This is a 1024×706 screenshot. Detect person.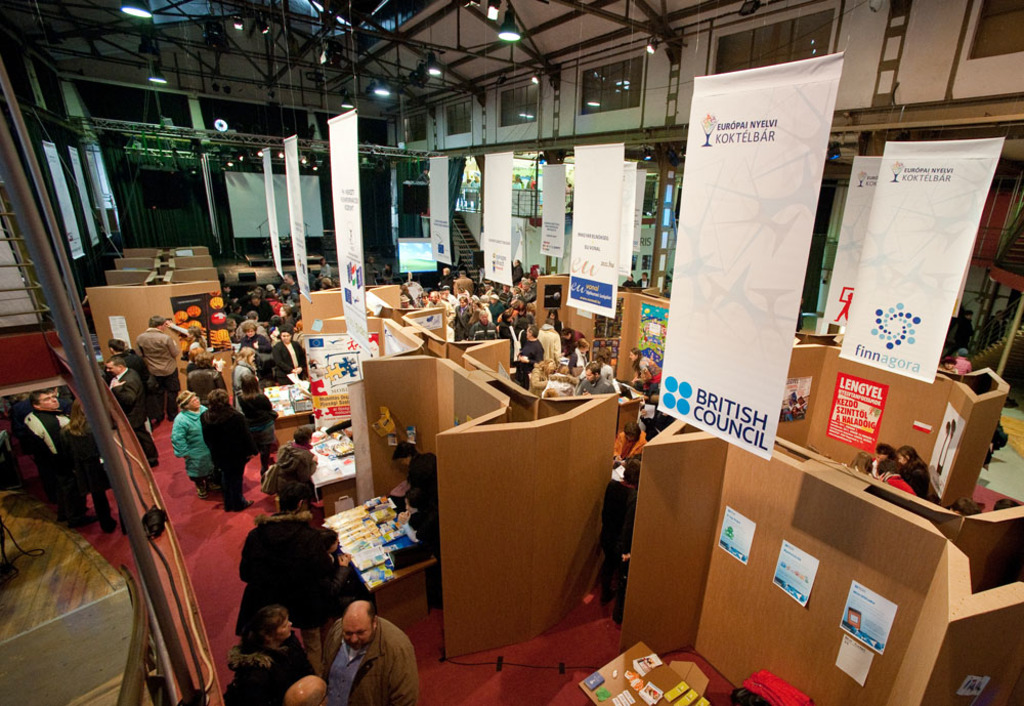
detection(895, 447, 928, 500).
